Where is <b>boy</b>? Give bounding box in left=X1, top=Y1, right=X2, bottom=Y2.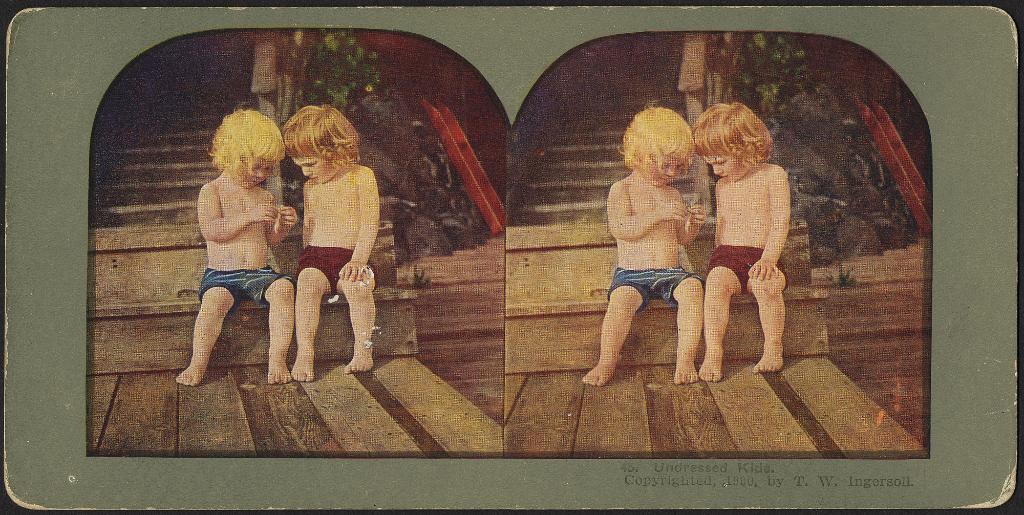
left=291, top=105, right=375, bottom=386.
